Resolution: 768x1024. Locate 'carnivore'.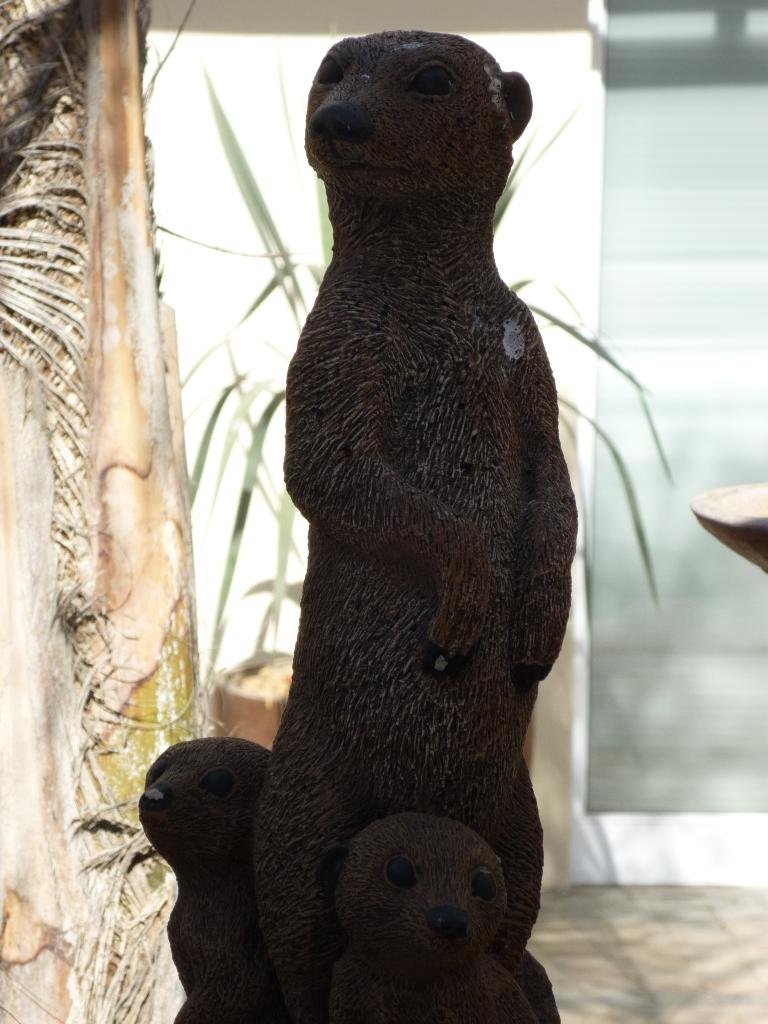
189, 3, 602, 1020.
